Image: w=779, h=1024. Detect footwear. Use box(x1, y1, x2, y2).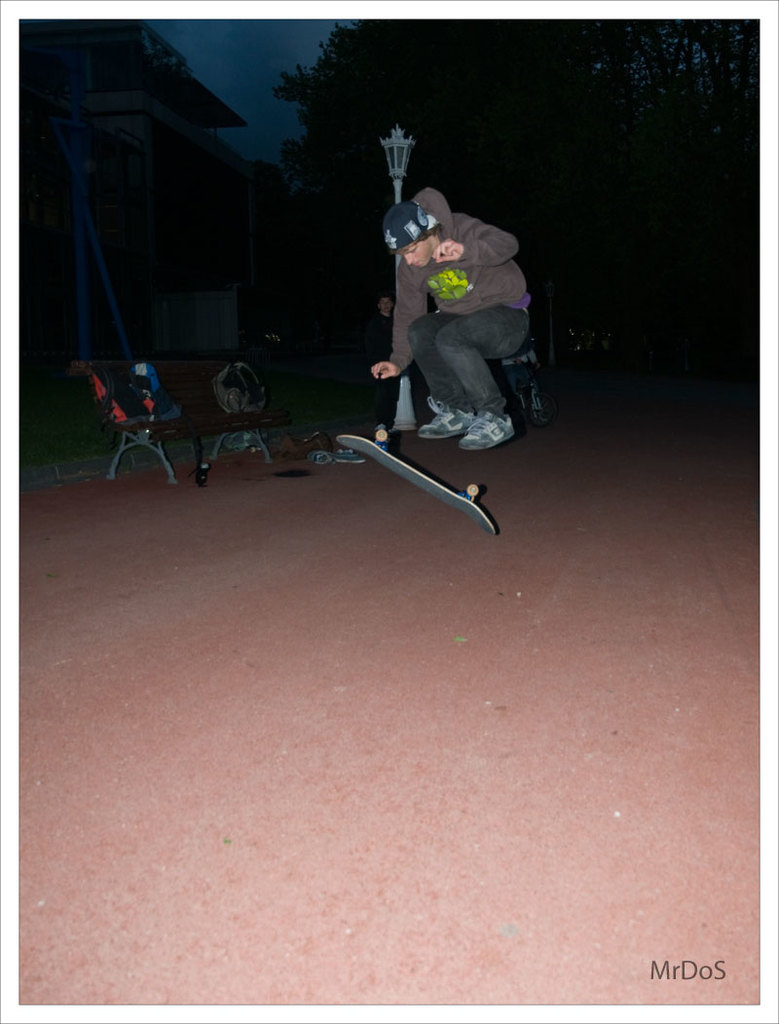
box(454, 409, 519, 448).
